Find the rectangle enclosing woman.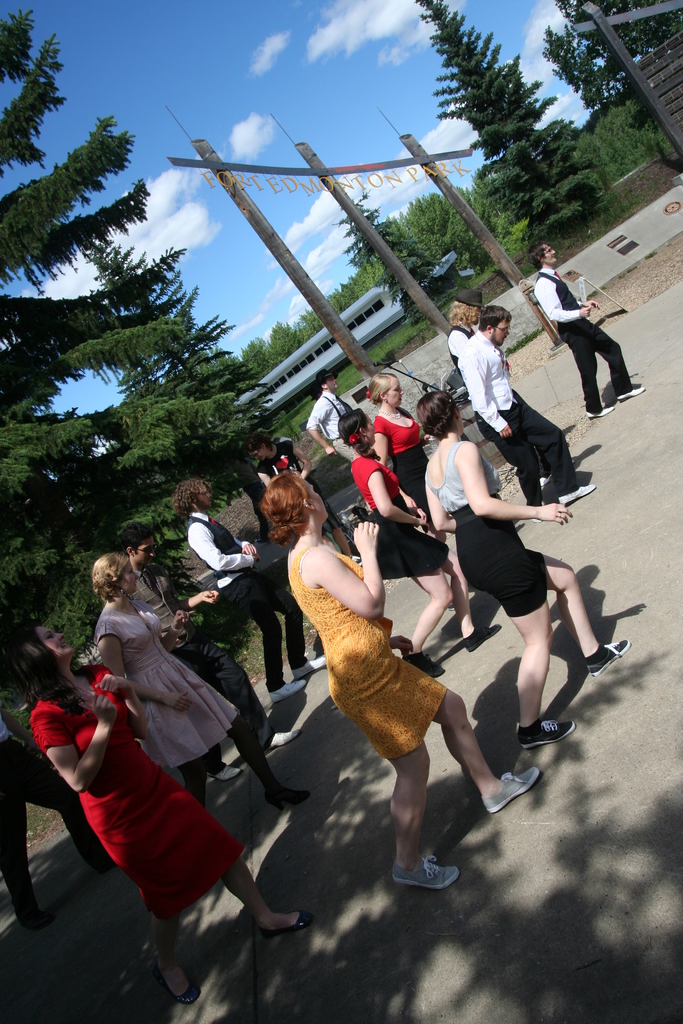
BBox(338, 405, 500, 680).
